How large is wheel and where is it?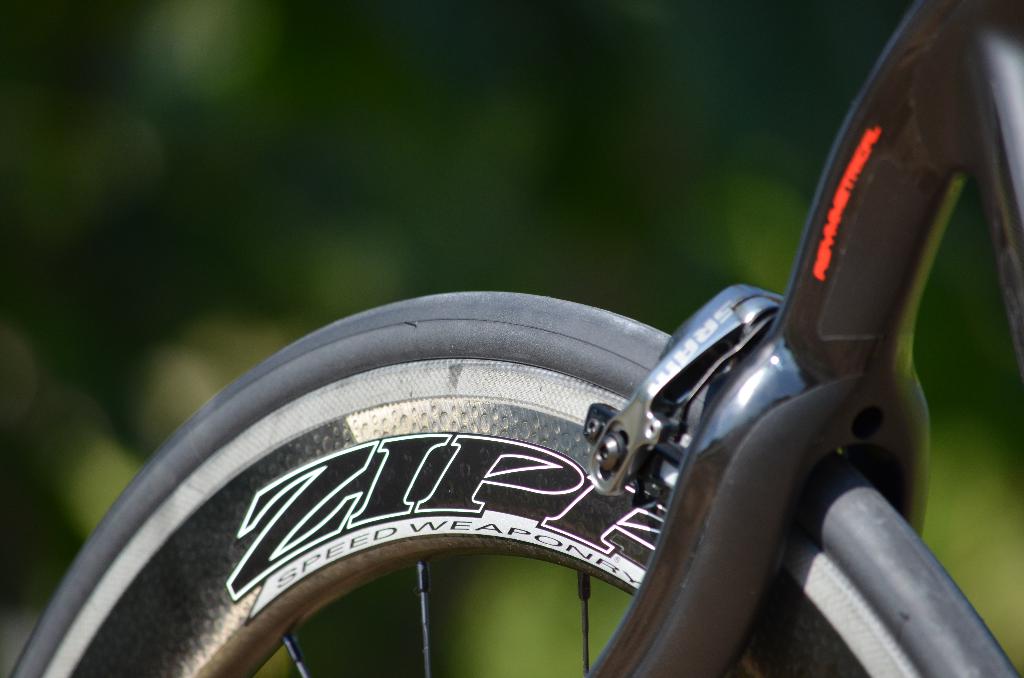
Bounding box: BBox(102, 297, 819, 652).
